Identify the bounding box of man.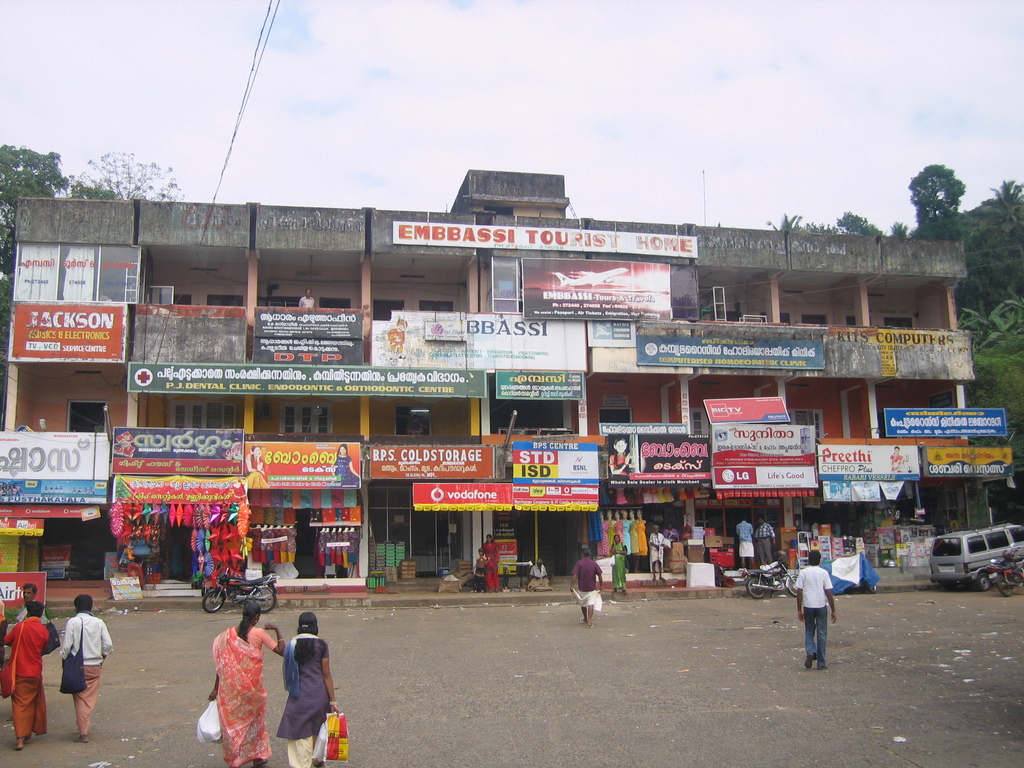
l=296, t=285, r=314, b=307.
